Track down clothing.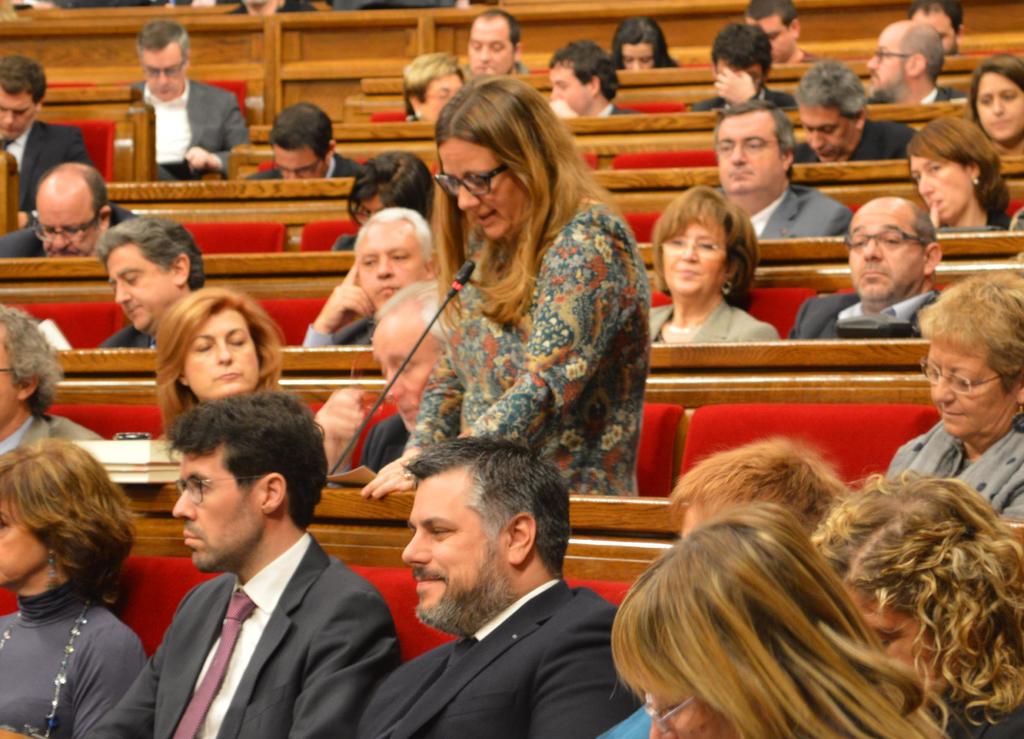
Tracked to bbox(0, 405, 106, 446).
